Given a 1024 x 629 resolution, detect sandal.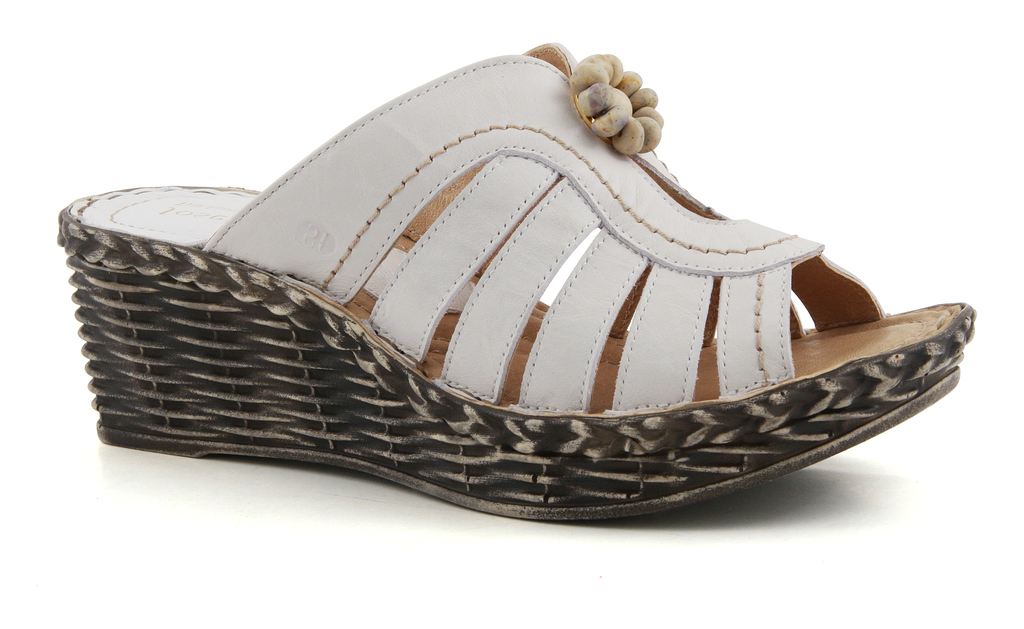
x1=61, y1=45, x2=971, y2=516.
